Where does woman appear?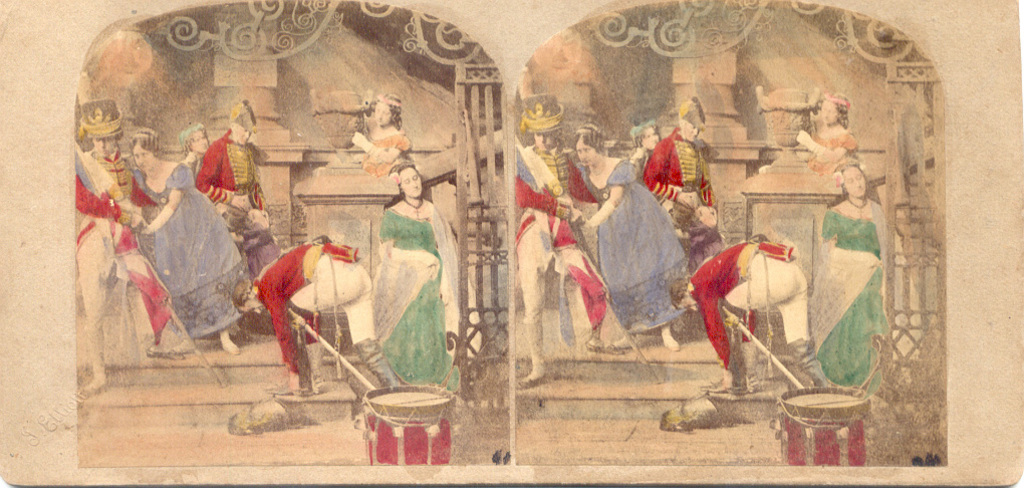
Appears at select_region(386, 162, 463, 380).
